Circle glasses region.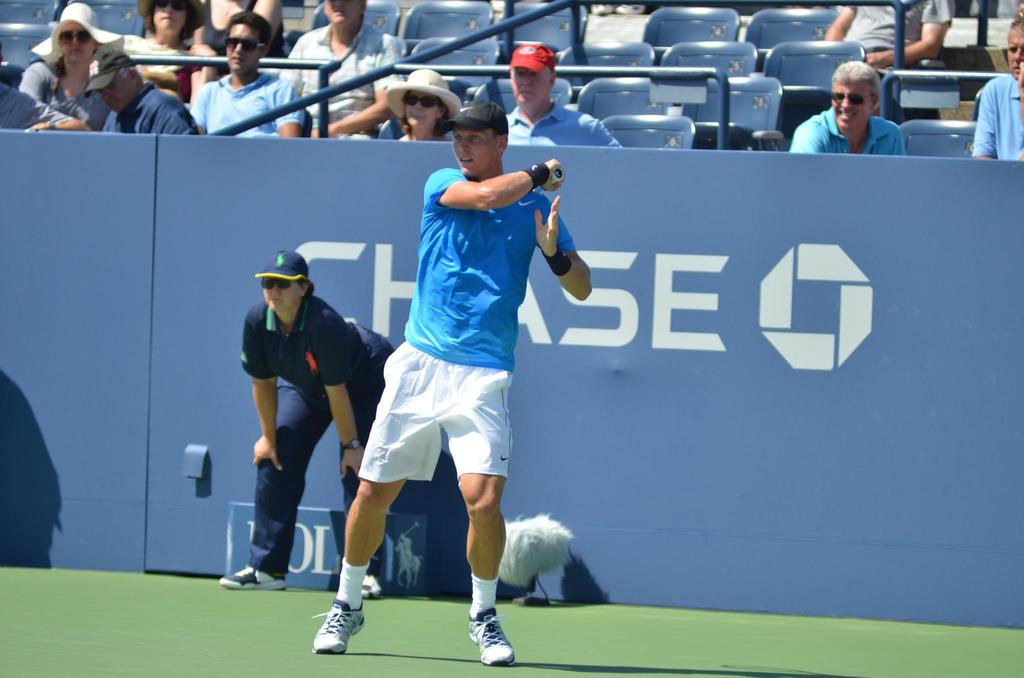
Region: box(61, 31, 92, 45).
